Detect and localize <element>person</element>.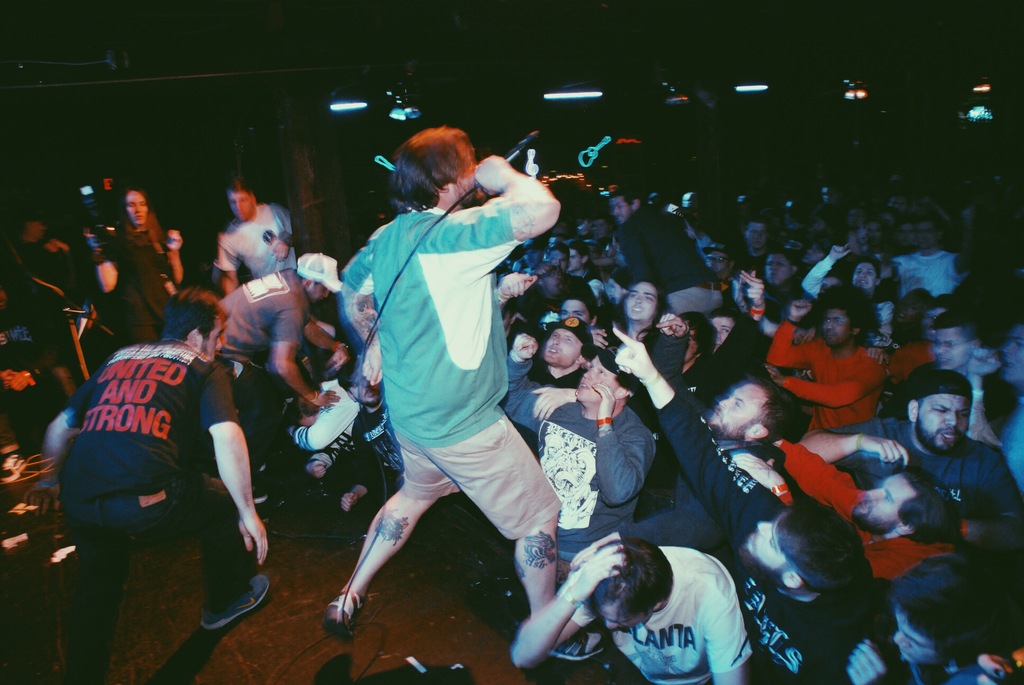
Localized at x1=485 y1=335 x2=663 y2=580.
